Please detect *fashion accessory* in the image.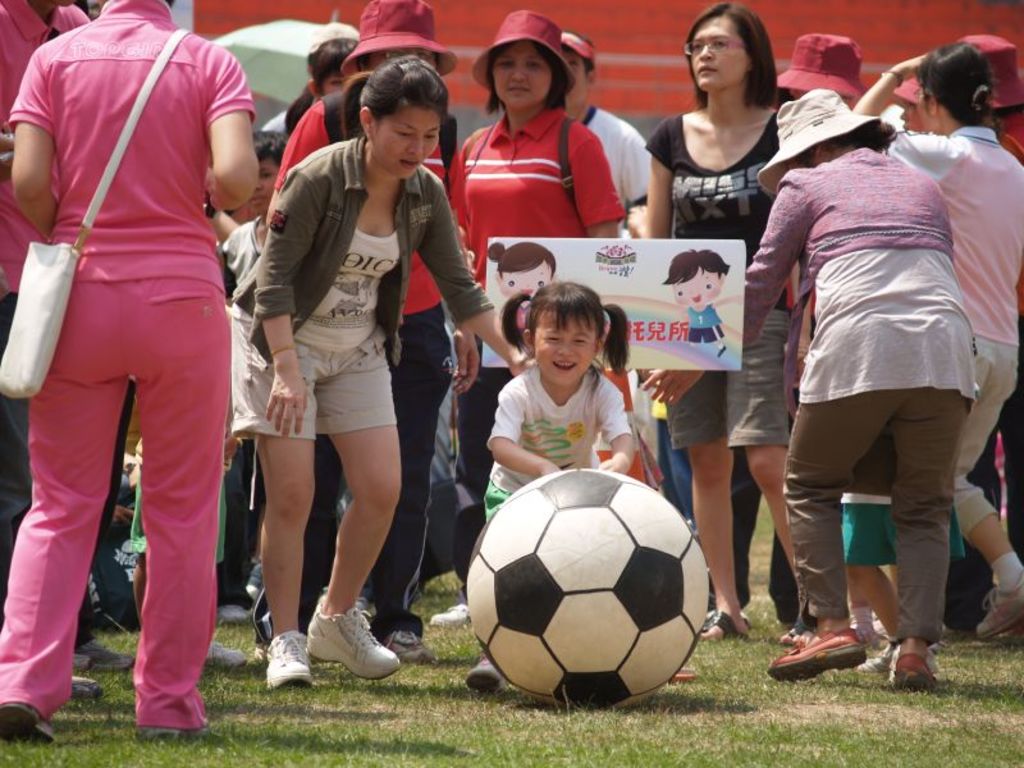
{"x1": 877, "y1": 70, "x2": 897, "y2": 83}.
